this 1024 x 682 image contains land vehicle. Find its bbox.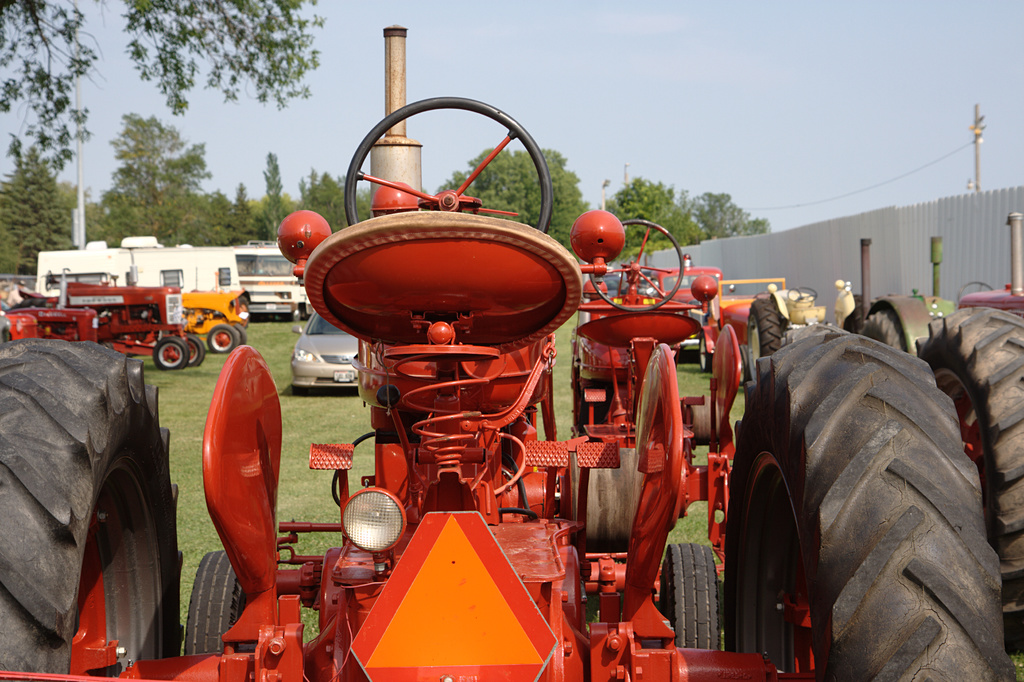
[left=918, top=212, right=1023, bottom=647].
